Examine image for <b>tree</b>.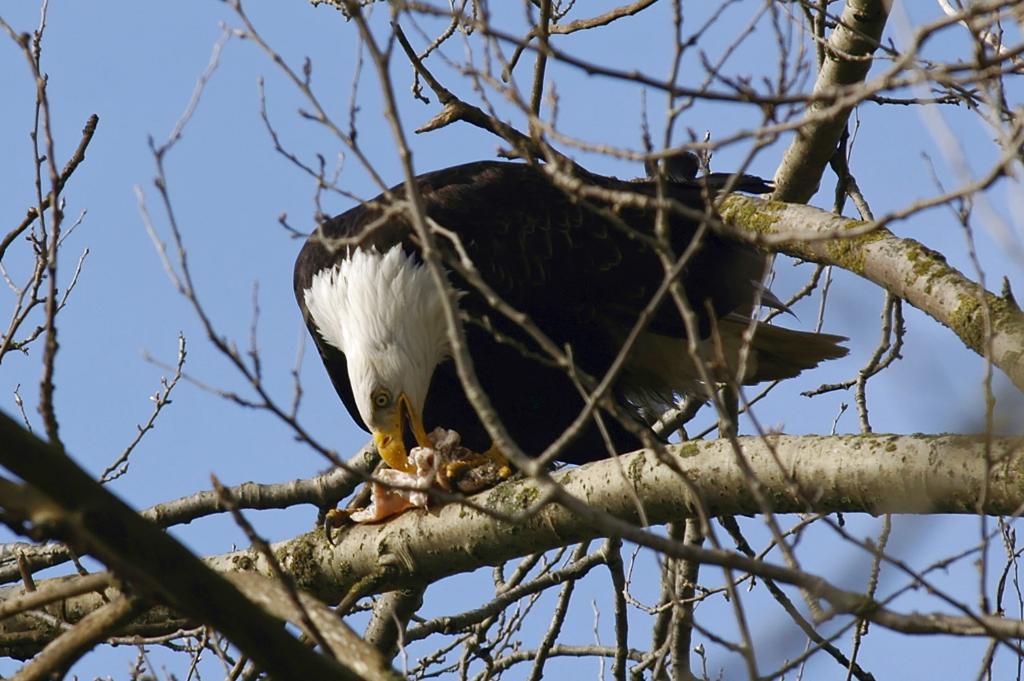
Examination result: rect(0, 0, 1023, 680).
